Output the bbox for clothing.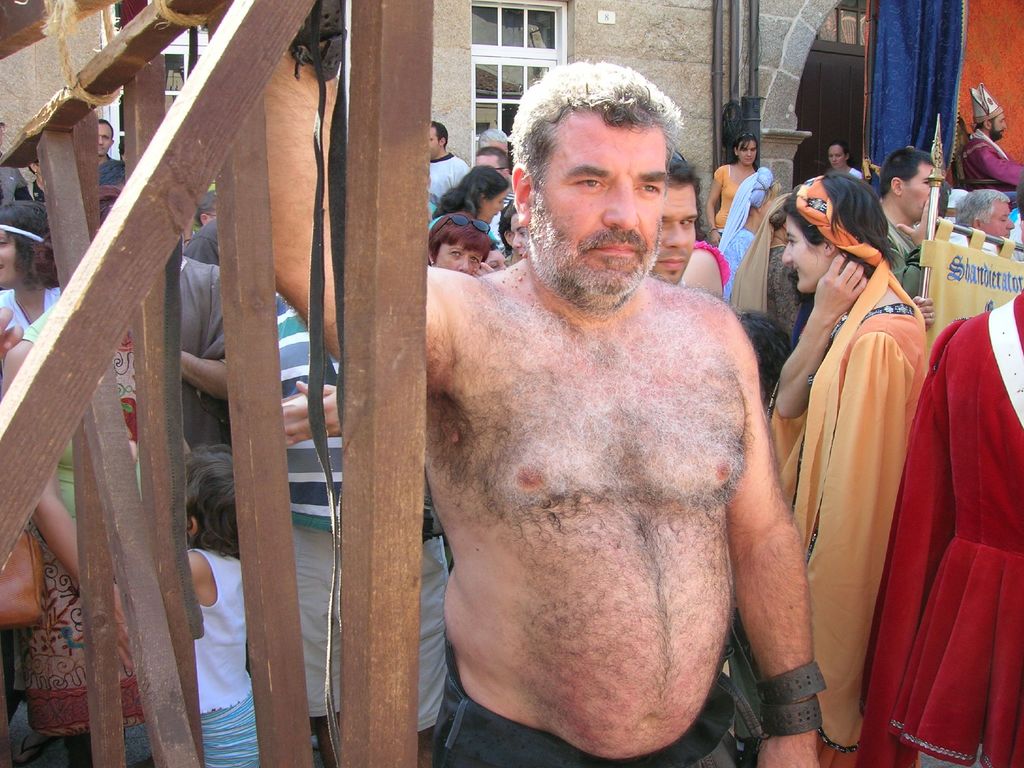
[left=184, top=535, right=281, bottom=767].
